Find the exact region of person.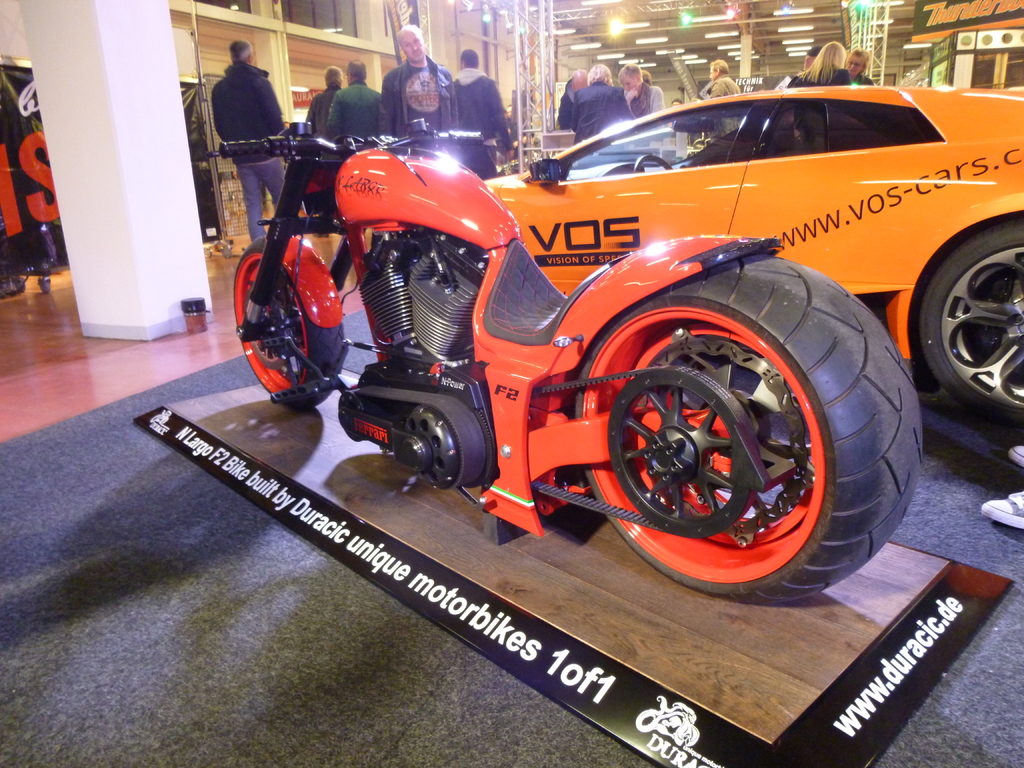
Exact region: (447, 47, 511, 176).
